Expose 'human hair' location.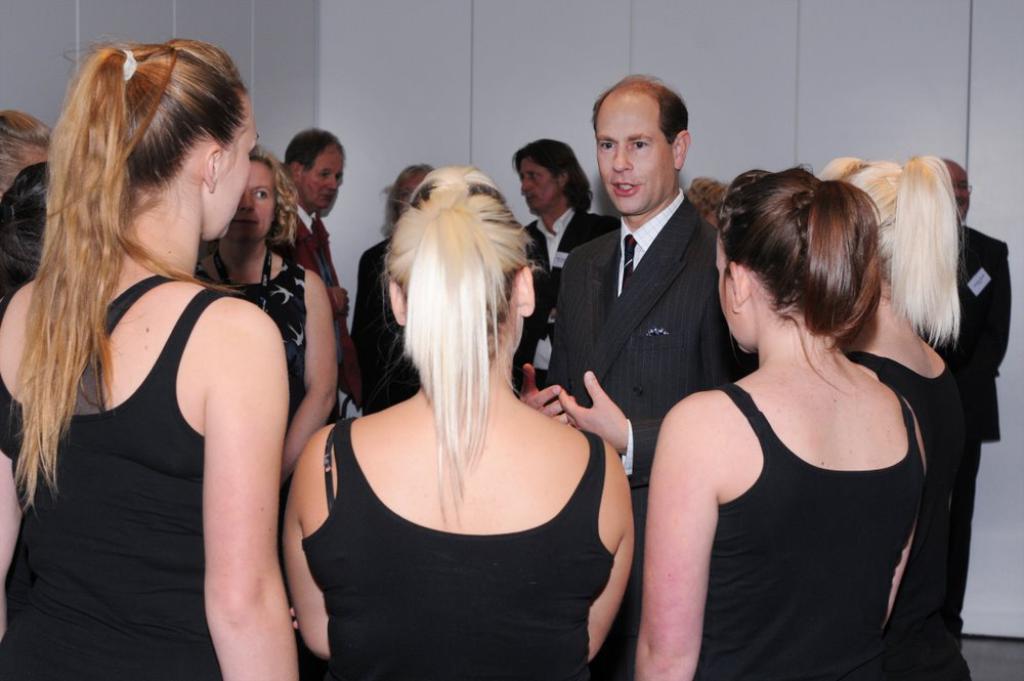
Exposed at pyautogui.locateOnScreen(252, 145, 297, 244).
